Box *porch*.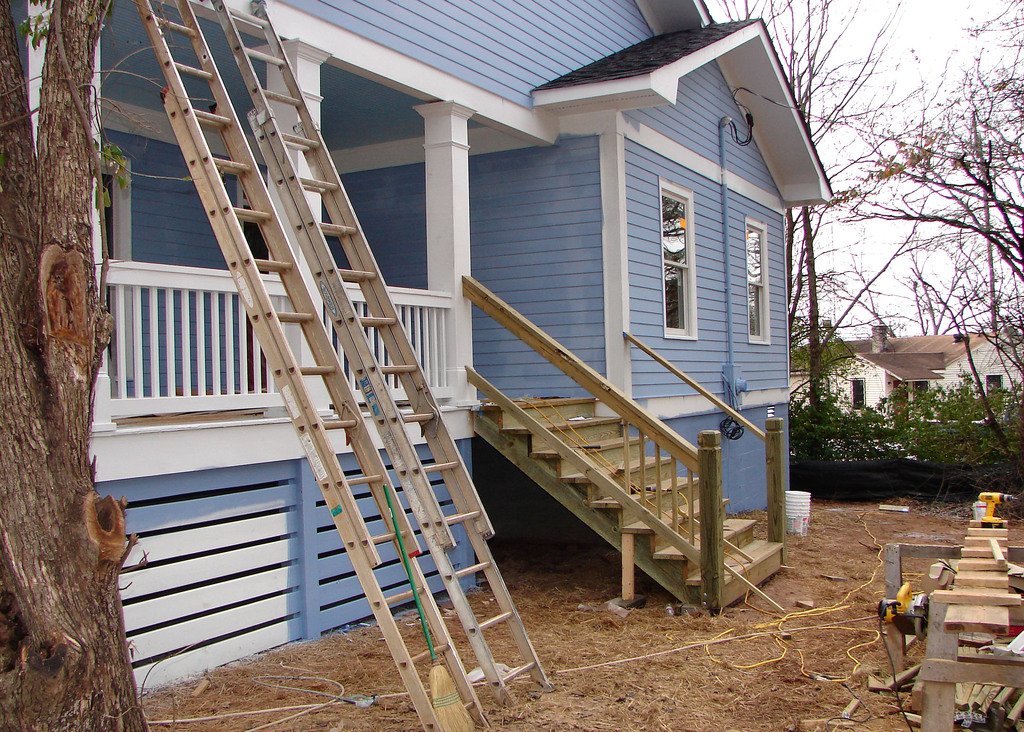
box=[0, 74, 949, 731].
